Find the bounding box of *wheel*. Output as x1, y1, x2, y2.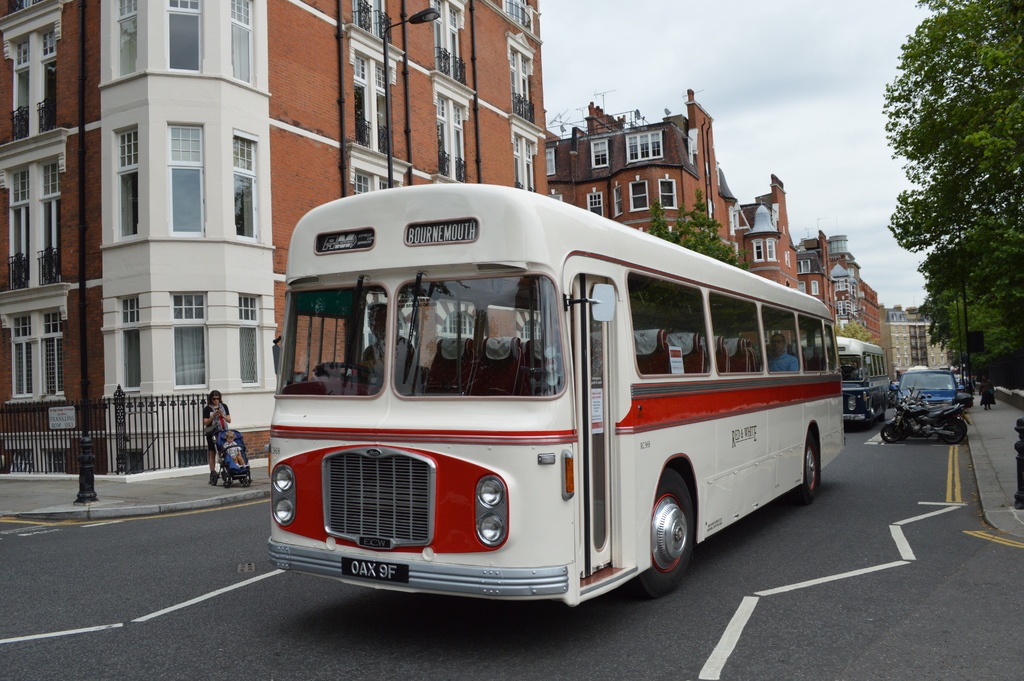
651, 486, 715, 591.
